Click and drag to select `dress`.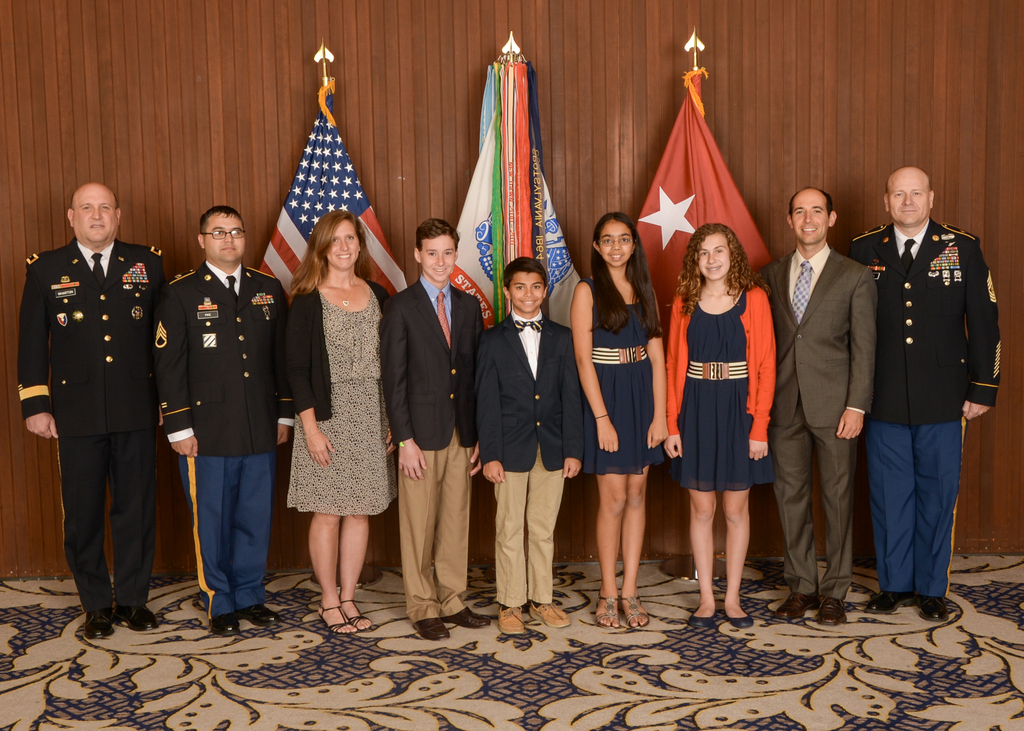
Selection: box=[582, 275, 664, 473].
